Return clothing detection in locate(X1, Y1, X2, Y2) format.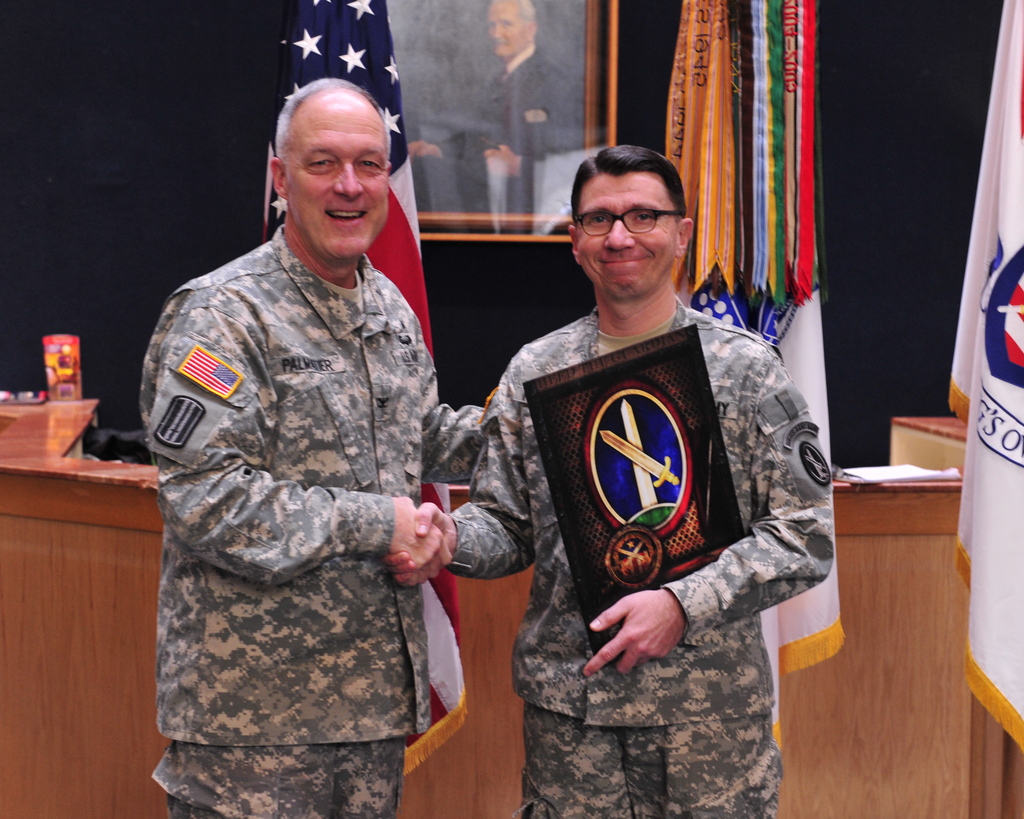
locate(444, 290, 837, 818).
